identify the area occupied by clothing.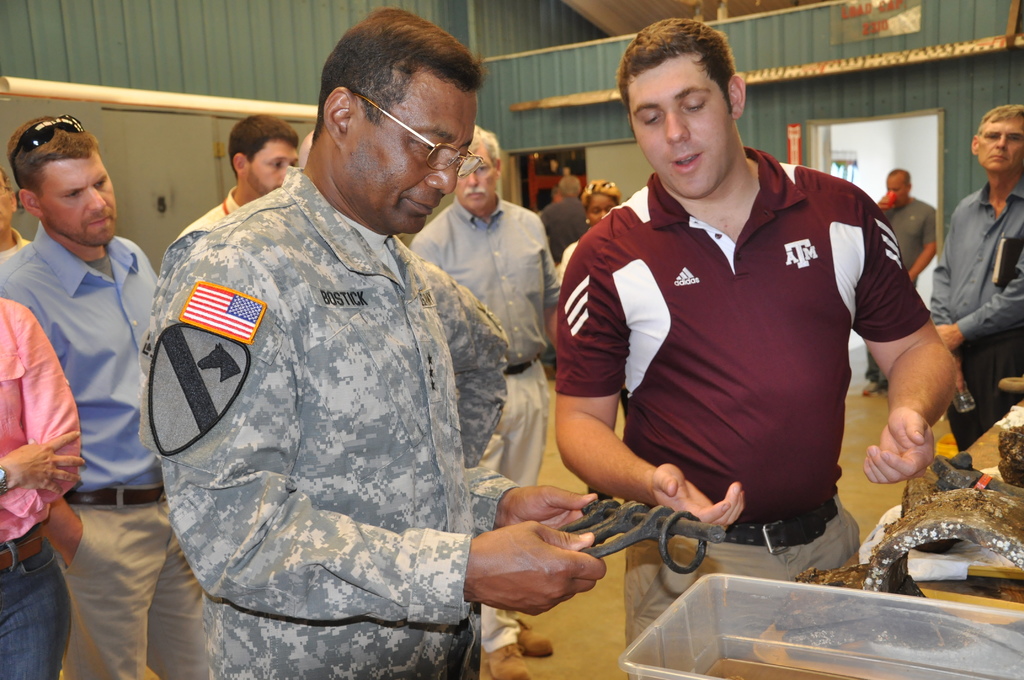
Area: locate(929, 174, 1023, 455).
